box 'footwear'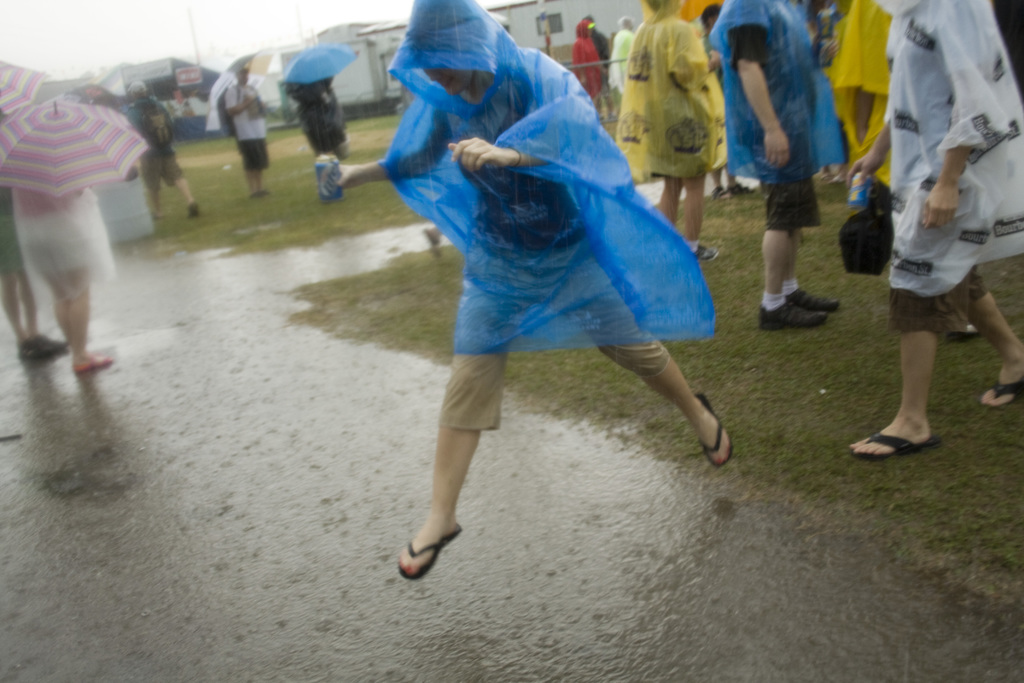
<box>758,293,827,332</box>
